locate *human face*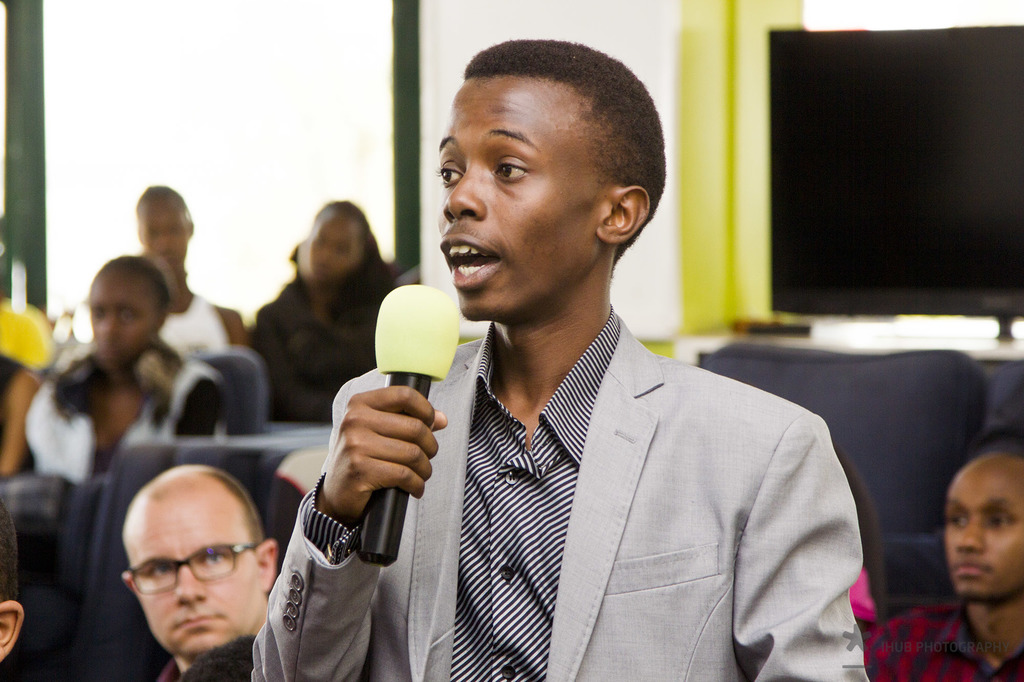
box=[306, 211, 368, 289]
